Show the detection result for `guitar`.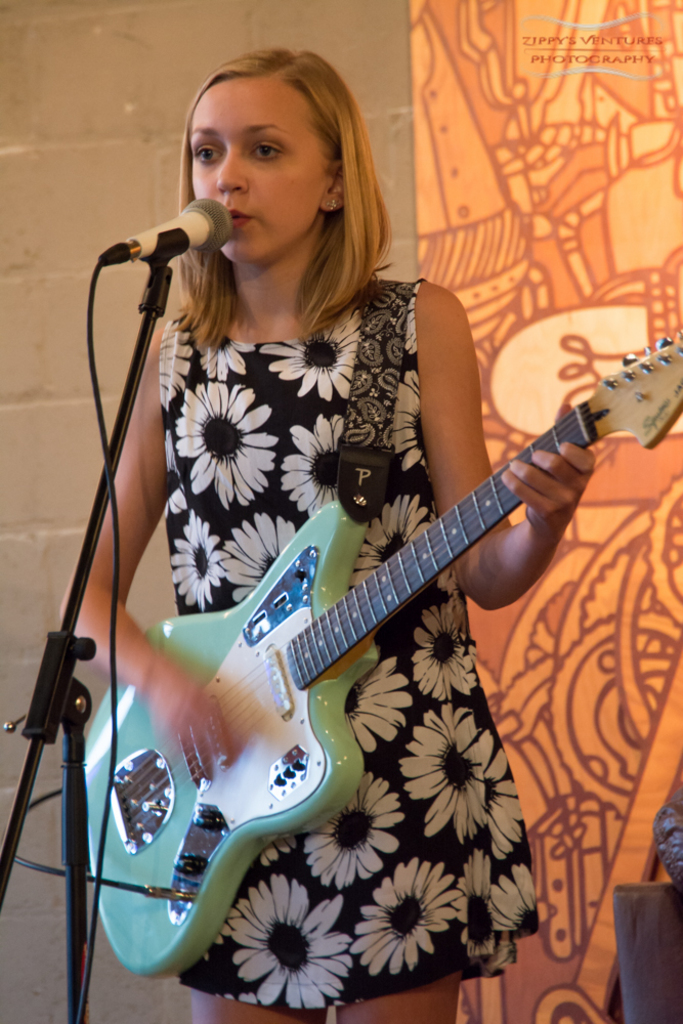
[40, 359, 639, 946].
